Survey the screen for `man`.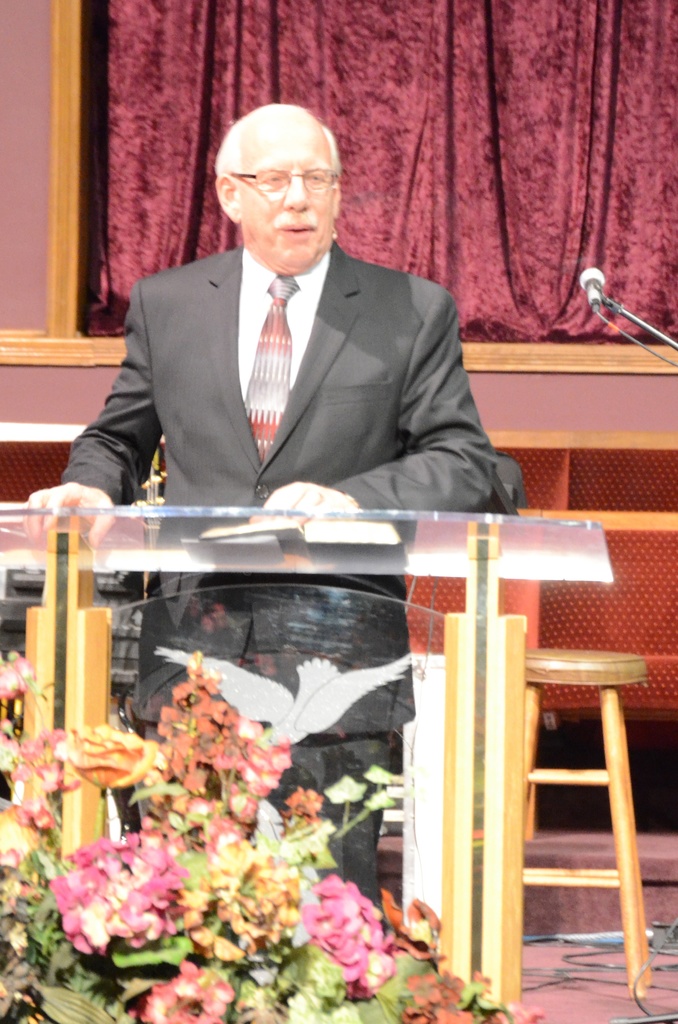
Survey found: 65/208/569/904.
